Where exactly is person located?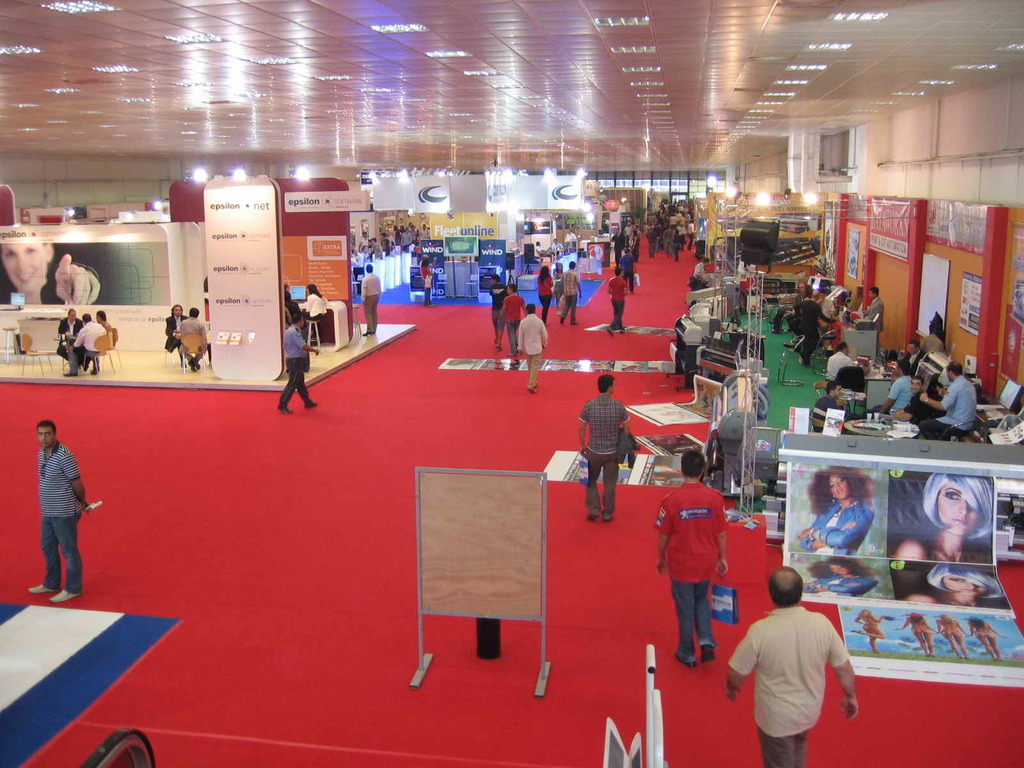
Its bounding box is x1=572 y1=372 x2=633 y2=524.
